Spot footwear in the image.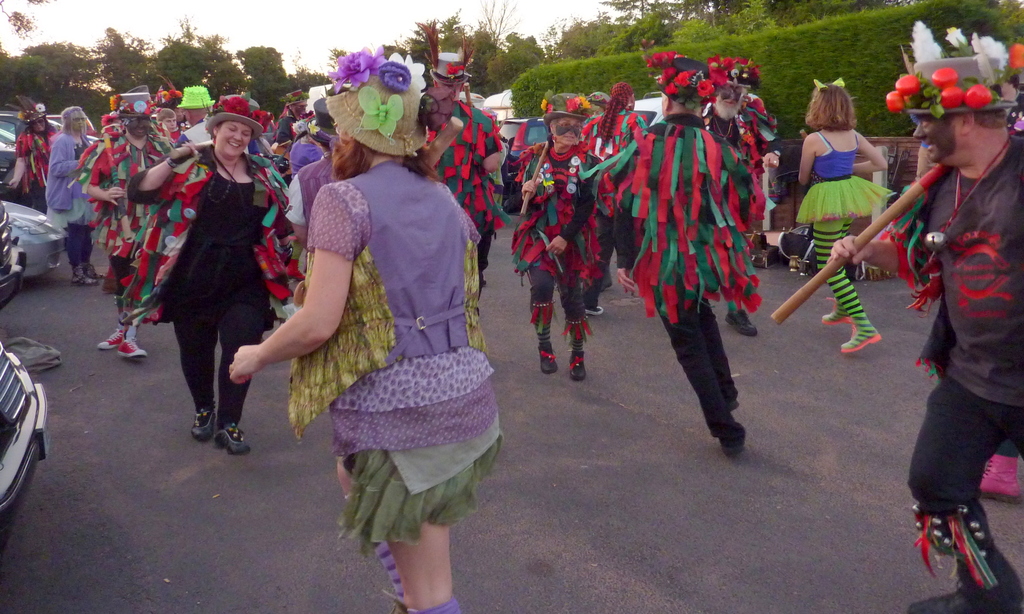
footwear found at bbox(819, 295, 858, 327).
